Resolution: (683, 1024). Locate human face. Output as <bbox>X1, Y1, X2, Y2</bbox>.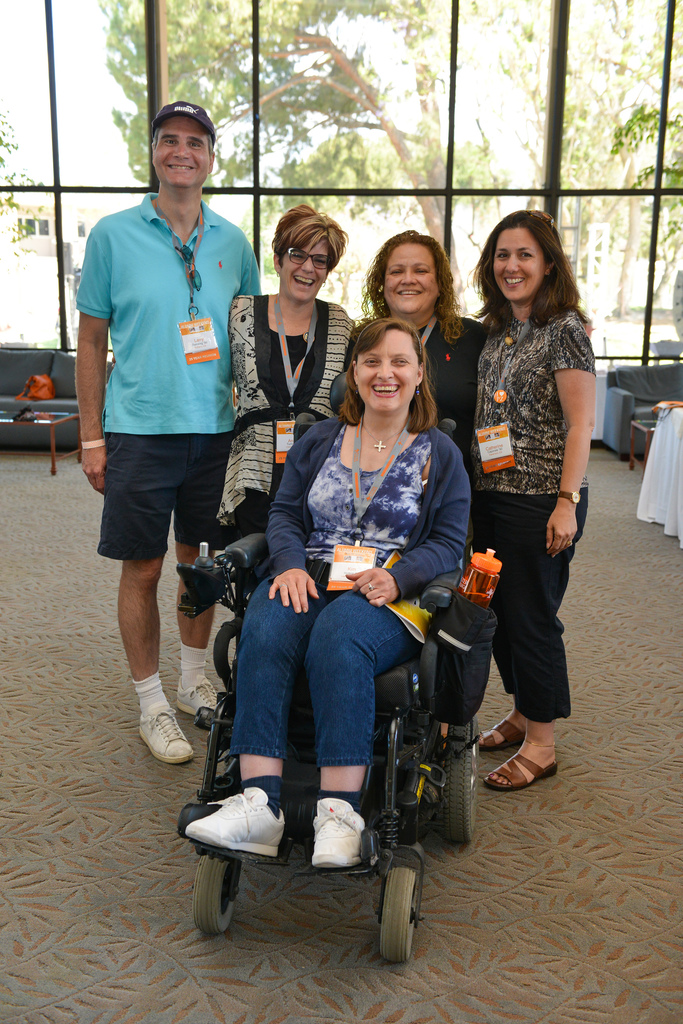
<bbox>485, 228, 535, 310</bbox>.
